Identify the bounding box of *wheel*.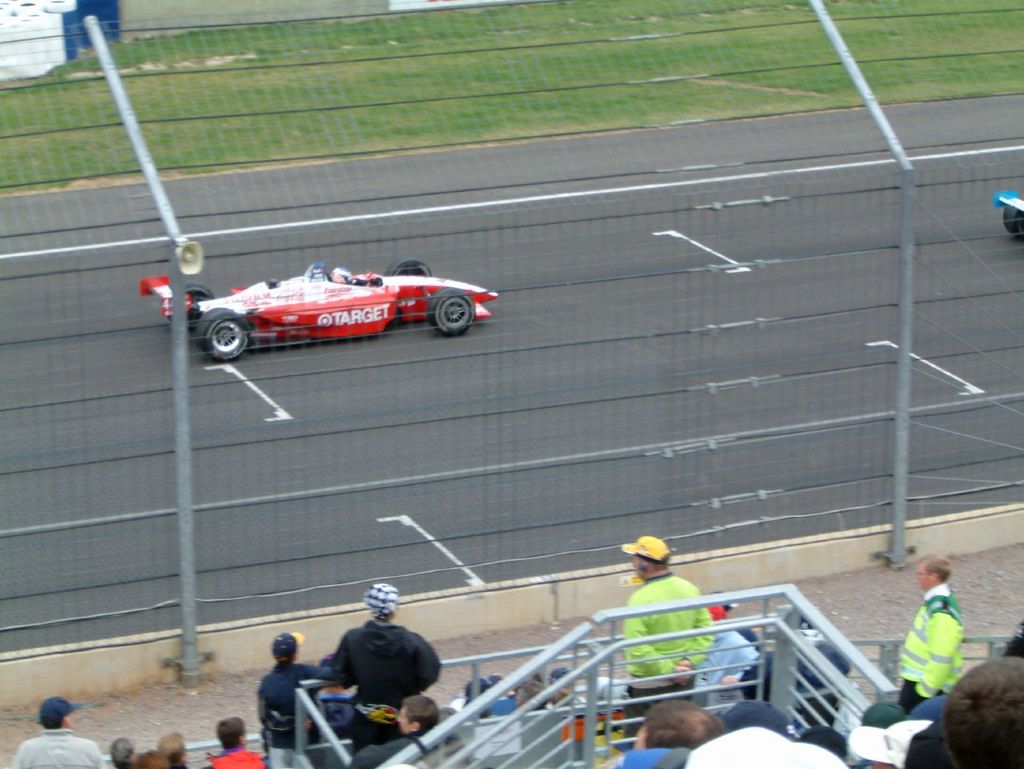
(426, 286, 477, 338).
